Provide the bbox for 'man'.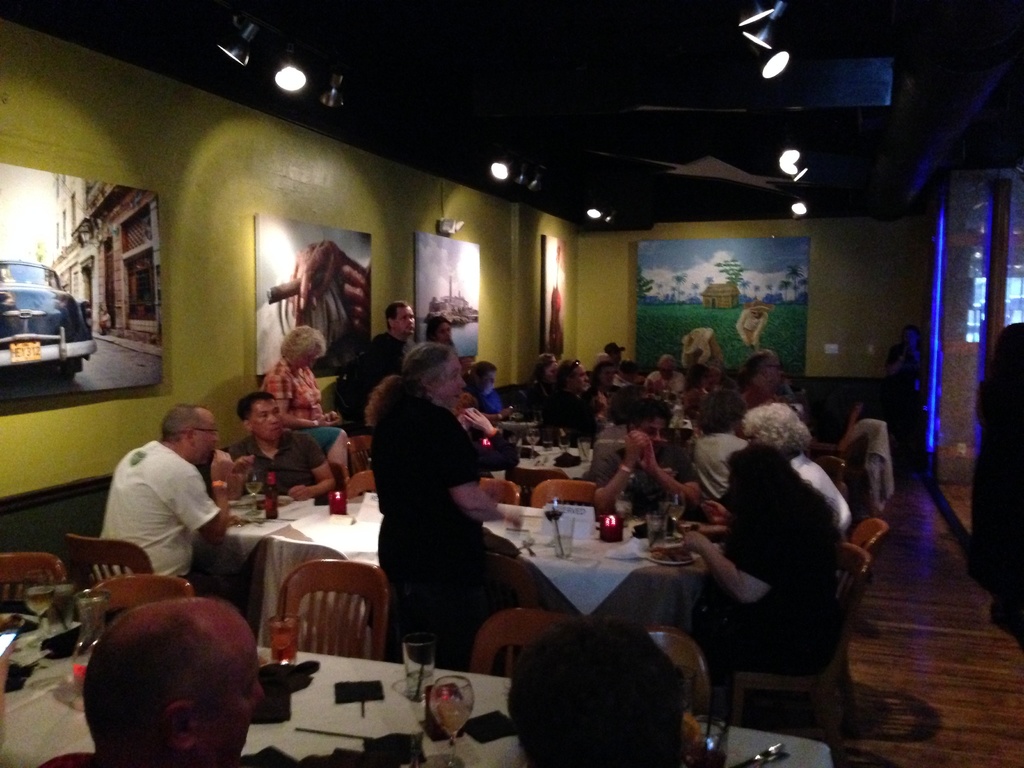
(583,399,708,516).
